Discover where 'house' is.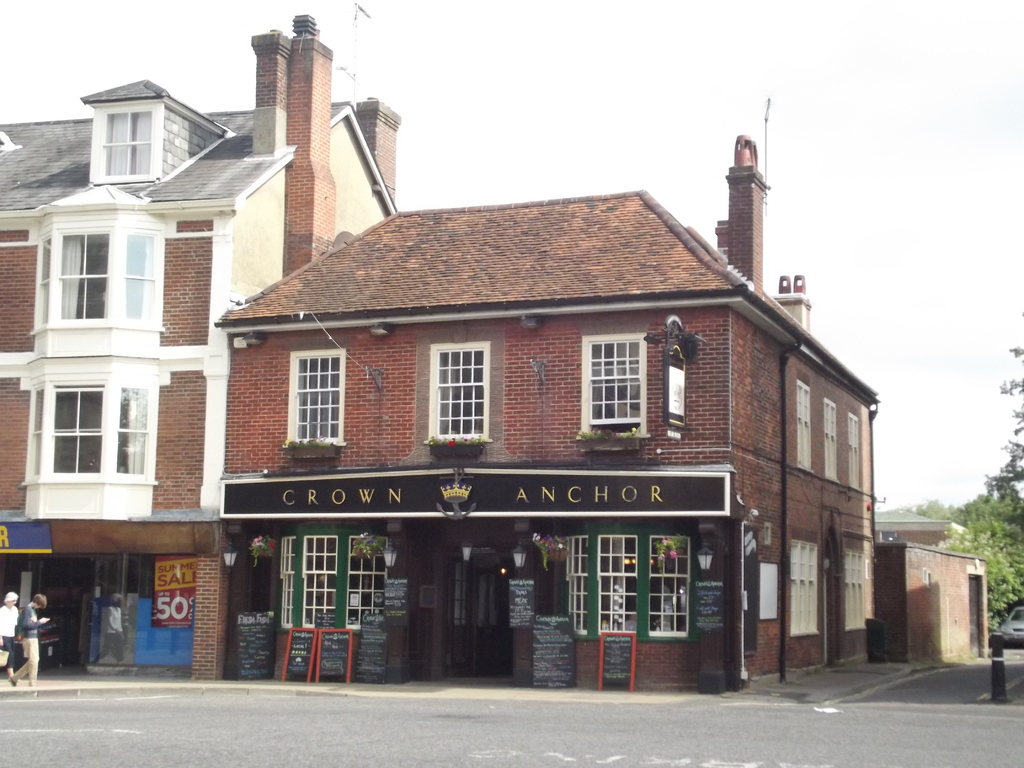
Discovered at region(216, 135, 868, 680).
